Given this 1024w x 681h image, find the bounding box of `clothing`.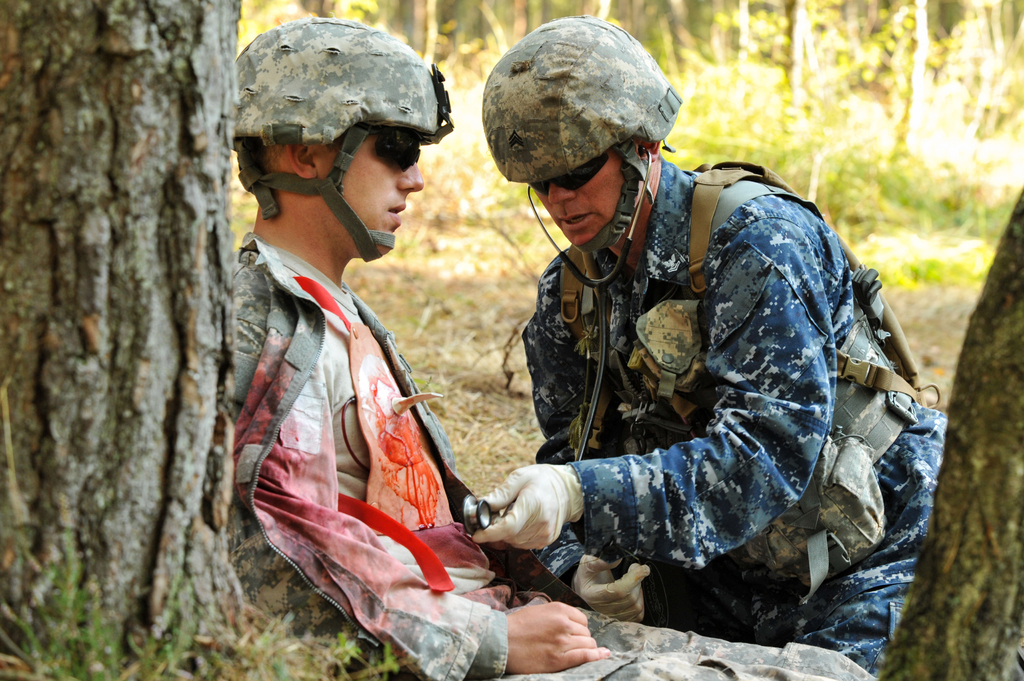
(left=529, top=154, right=948, bottom=673).
